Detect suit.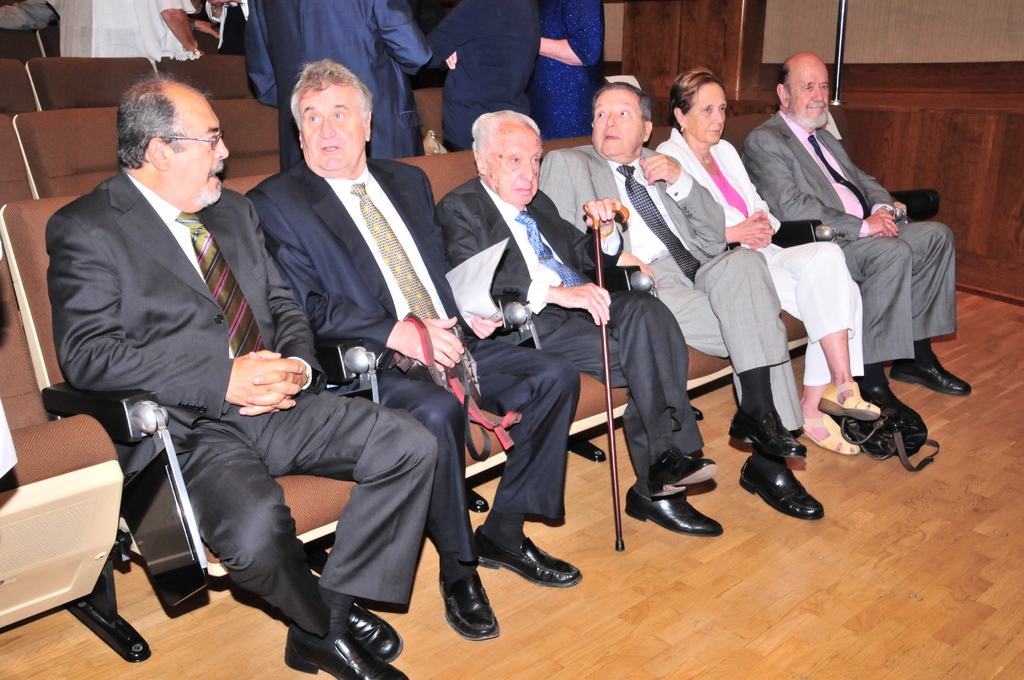
Detected at (x1=234, y1=0, x2=420, y2=174).
